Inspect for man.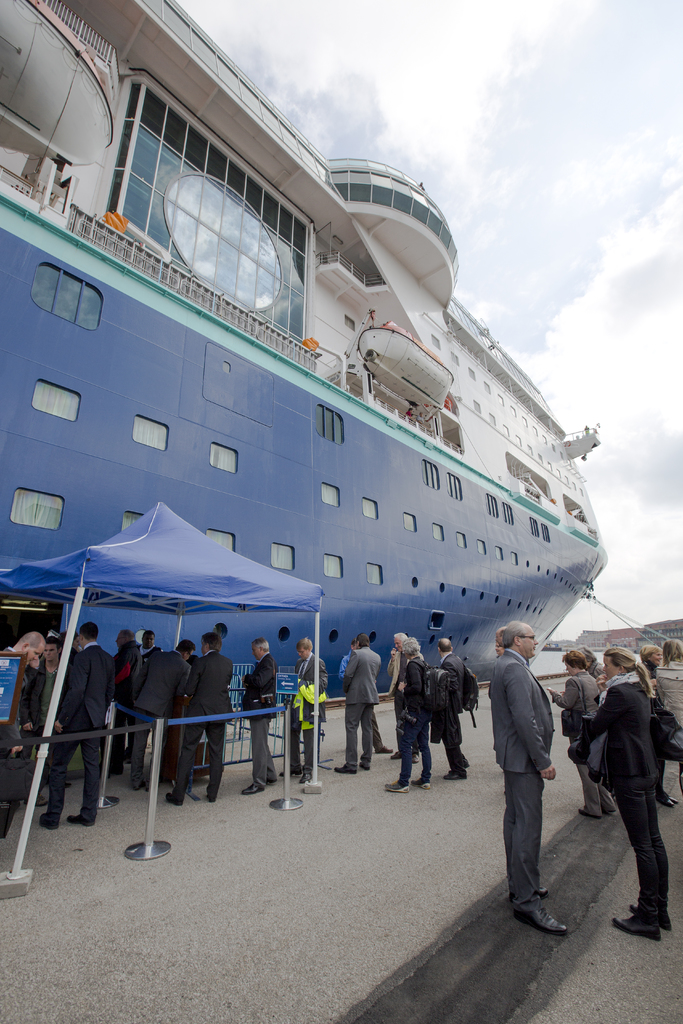
Inspection: box=[38, 617, 117, 829].
